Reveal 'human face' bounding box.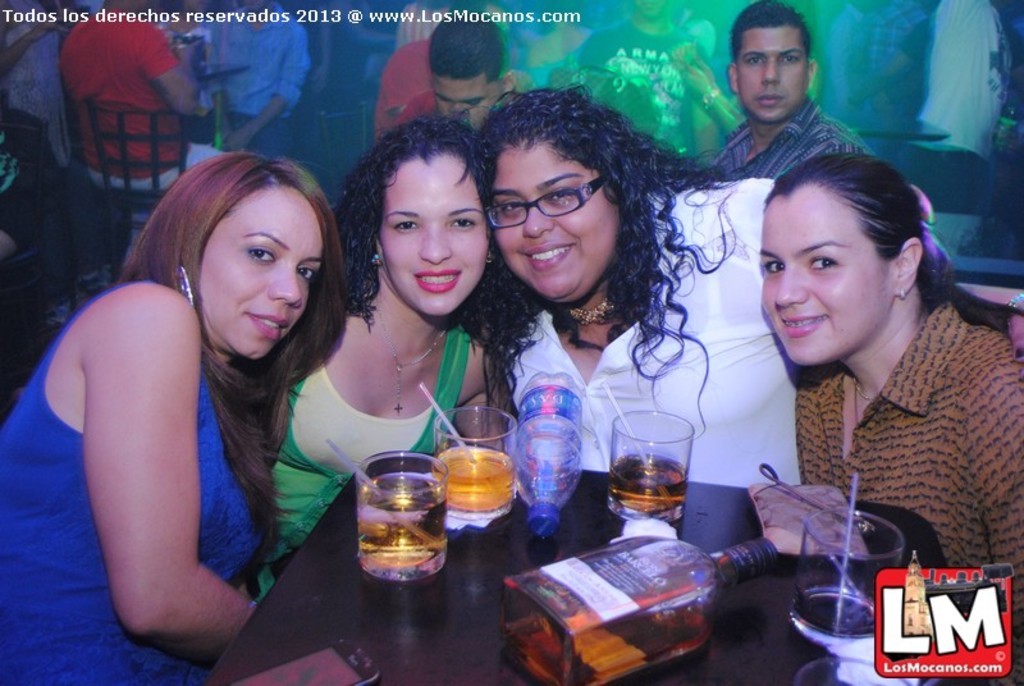
Revealed: Rect(433, 68, 495, 133).
